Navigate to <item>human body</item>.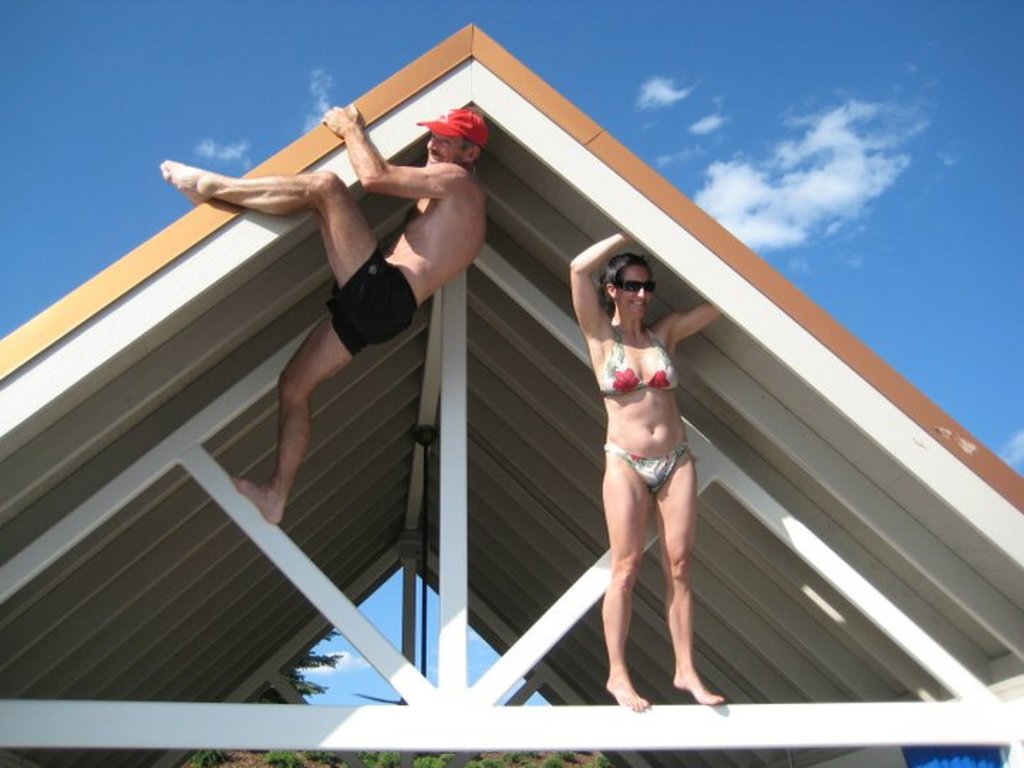
Navigation target: bbox=(155, 102, 491, 530).
